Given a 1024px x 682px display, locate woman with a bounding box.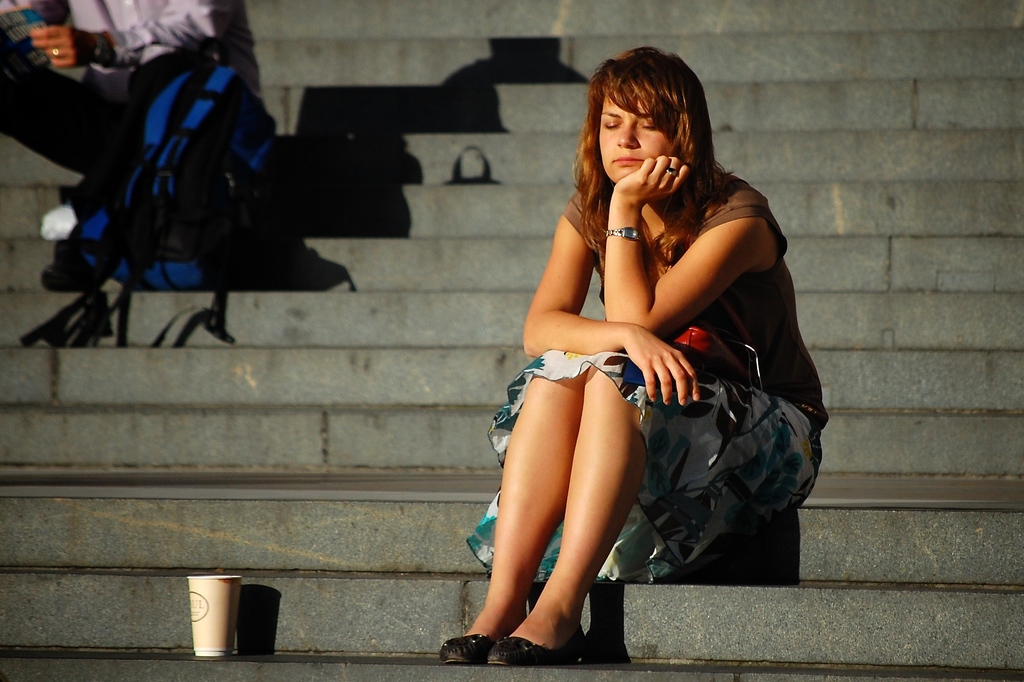
Located: crop(463, 58, 808, 653).
